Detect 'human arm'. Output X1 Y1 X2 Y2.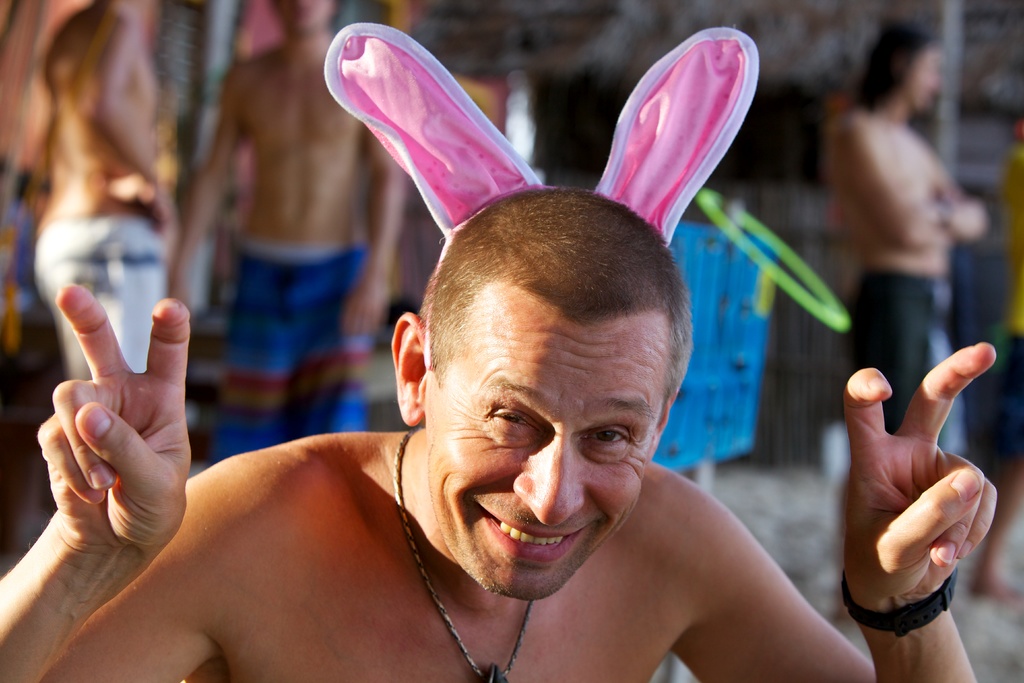
678 336 1004 682.
